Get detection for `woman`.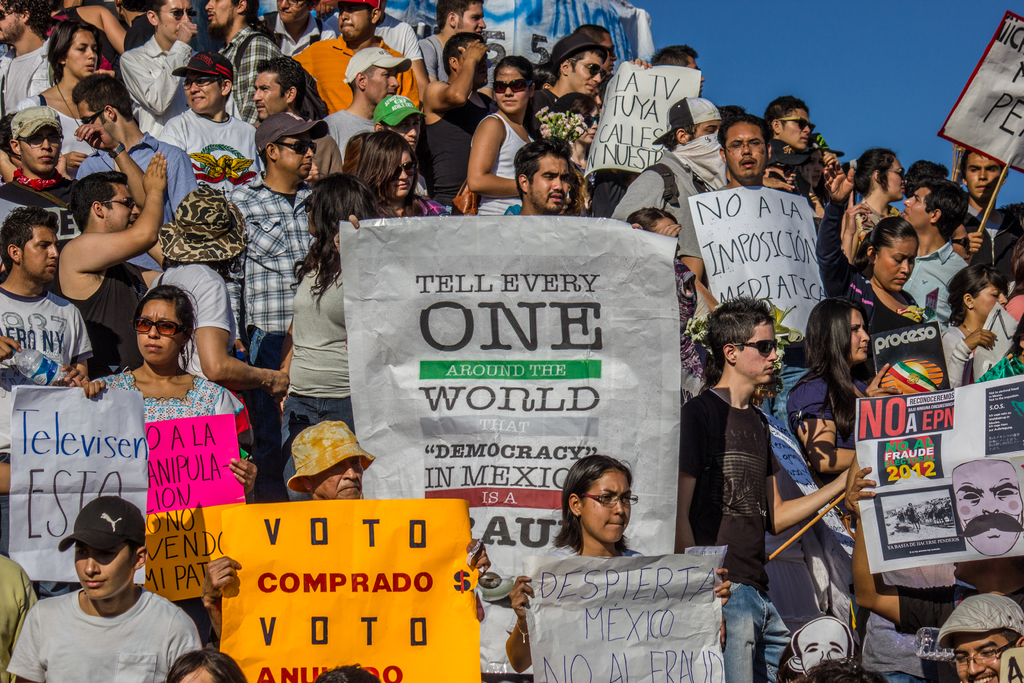
Detection: <region>274, 172, 387, 503</region>.
